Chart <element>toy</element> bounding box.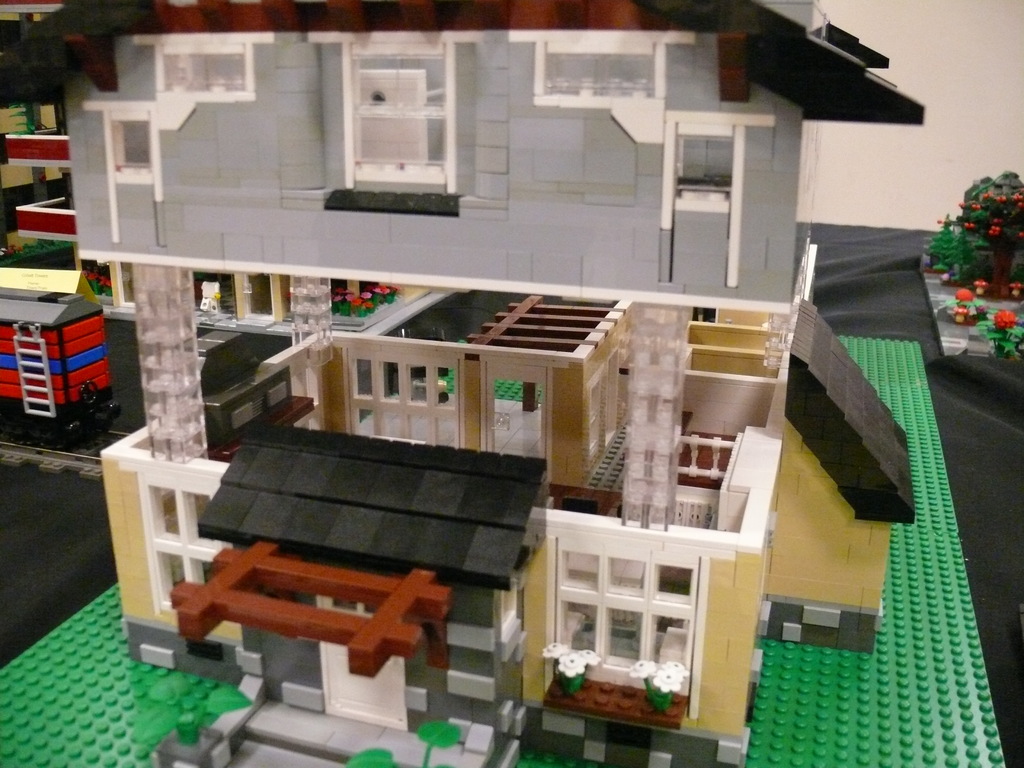
Charted: <box>941,282,975,328</box>.
